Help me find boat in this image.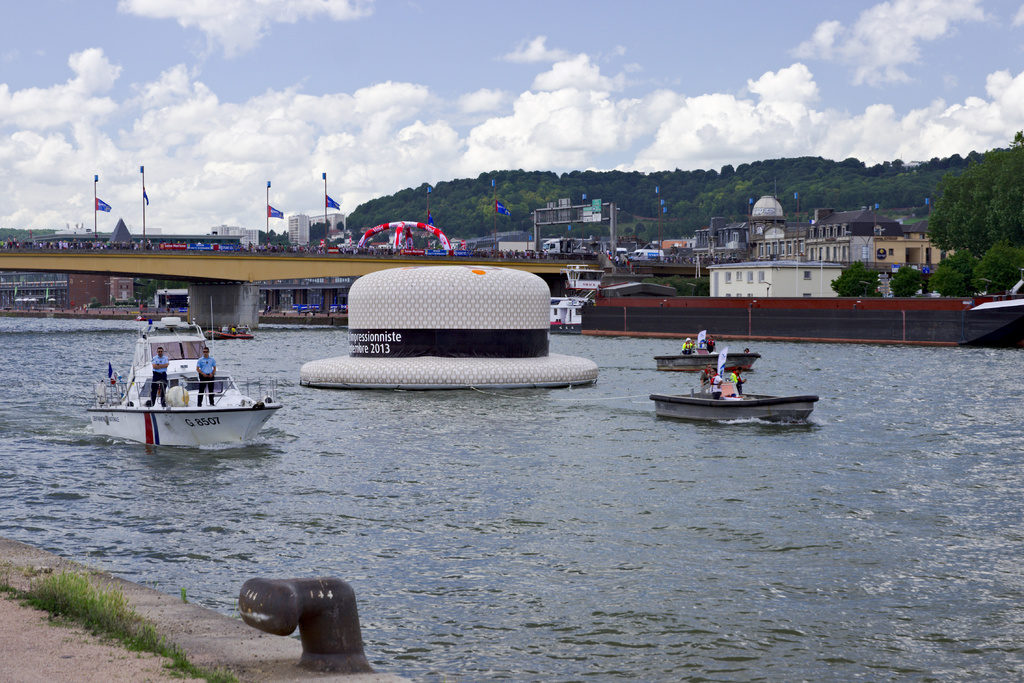
Found it: region(655, 352, 762, 377).
